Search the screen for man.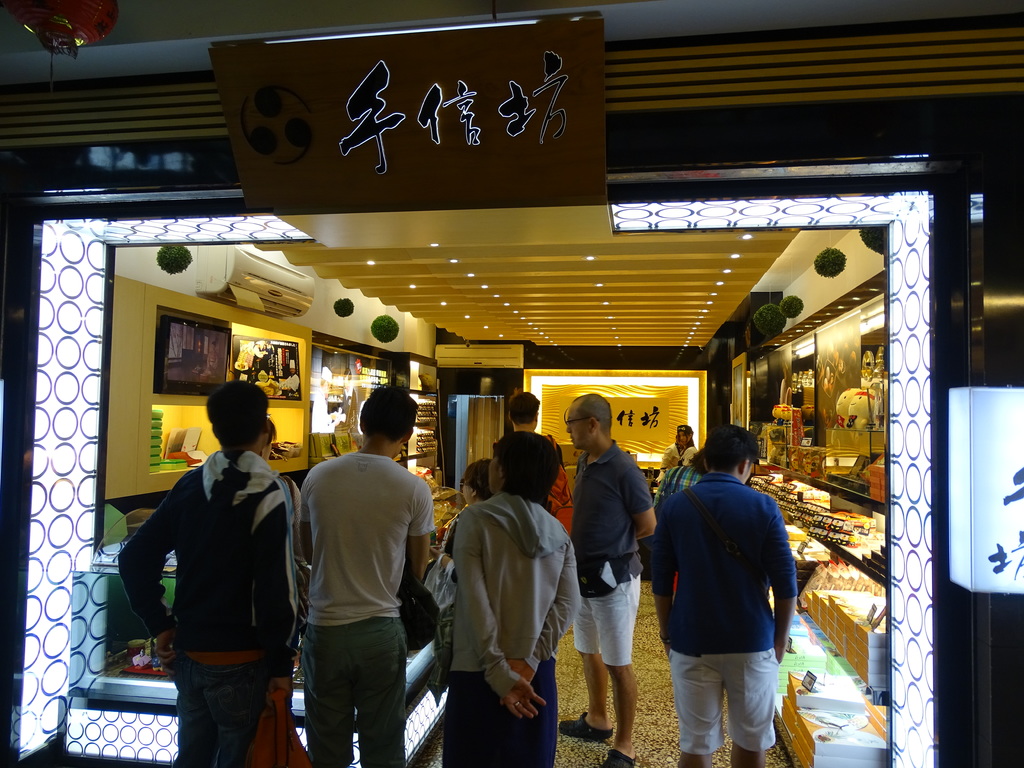
Found at {"left": 121, "top": 381, "right": 307, "bottom": 767}.
